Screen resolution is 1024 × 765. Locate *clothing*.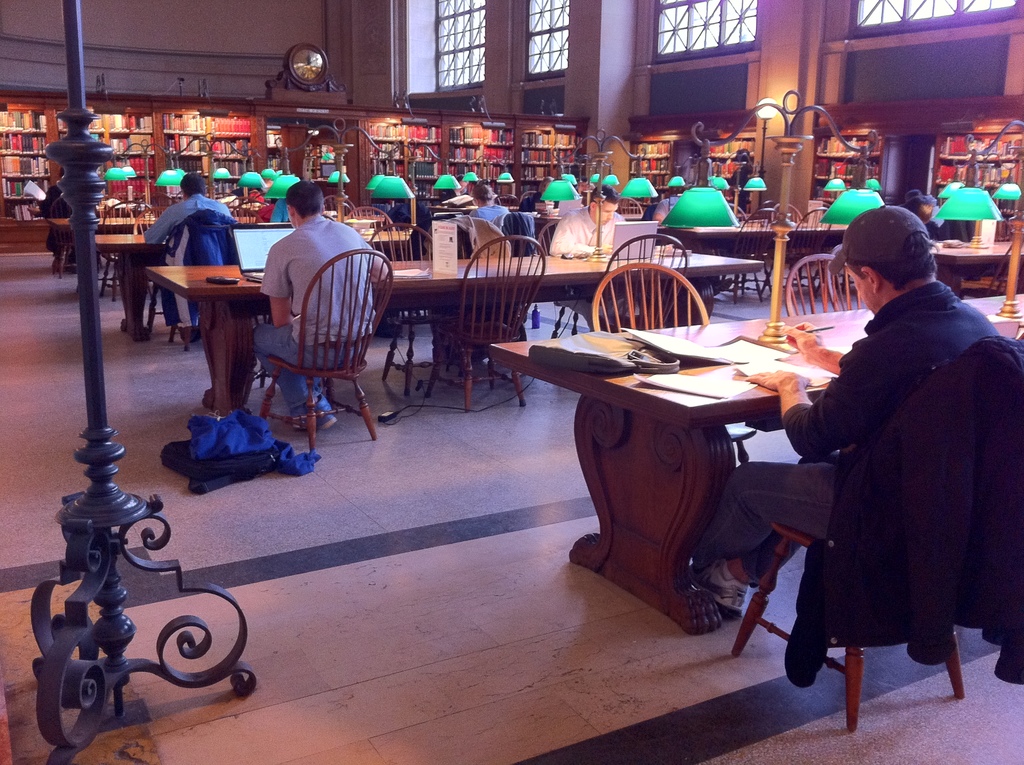
box(641, 206, 655, 220).
